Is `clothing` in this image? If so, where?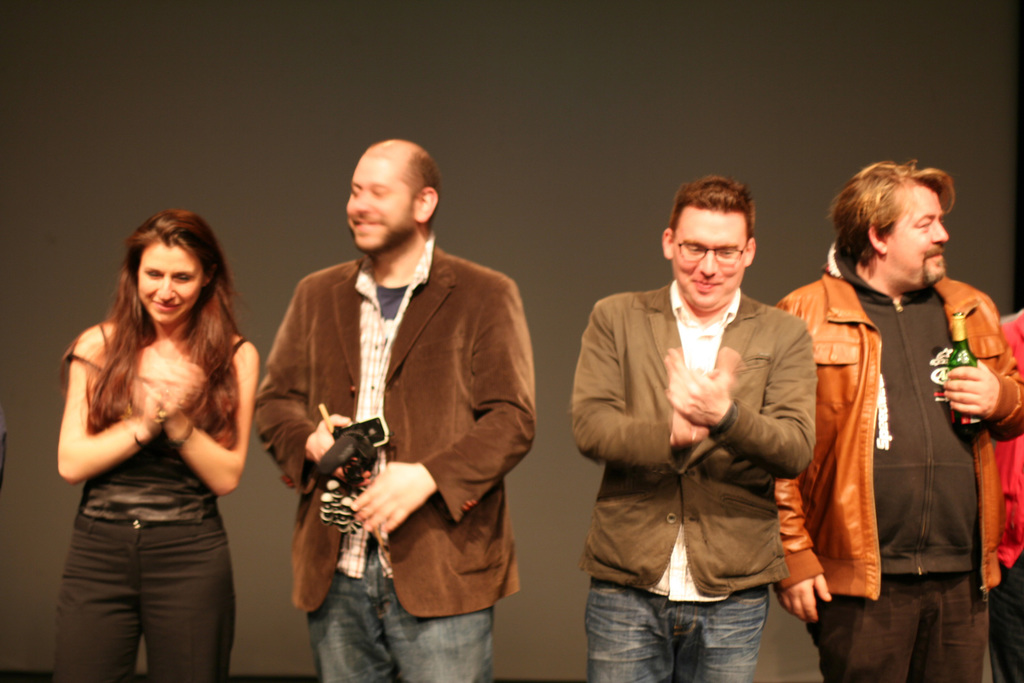
Yes, at crop(68, 330, 246, 682).
